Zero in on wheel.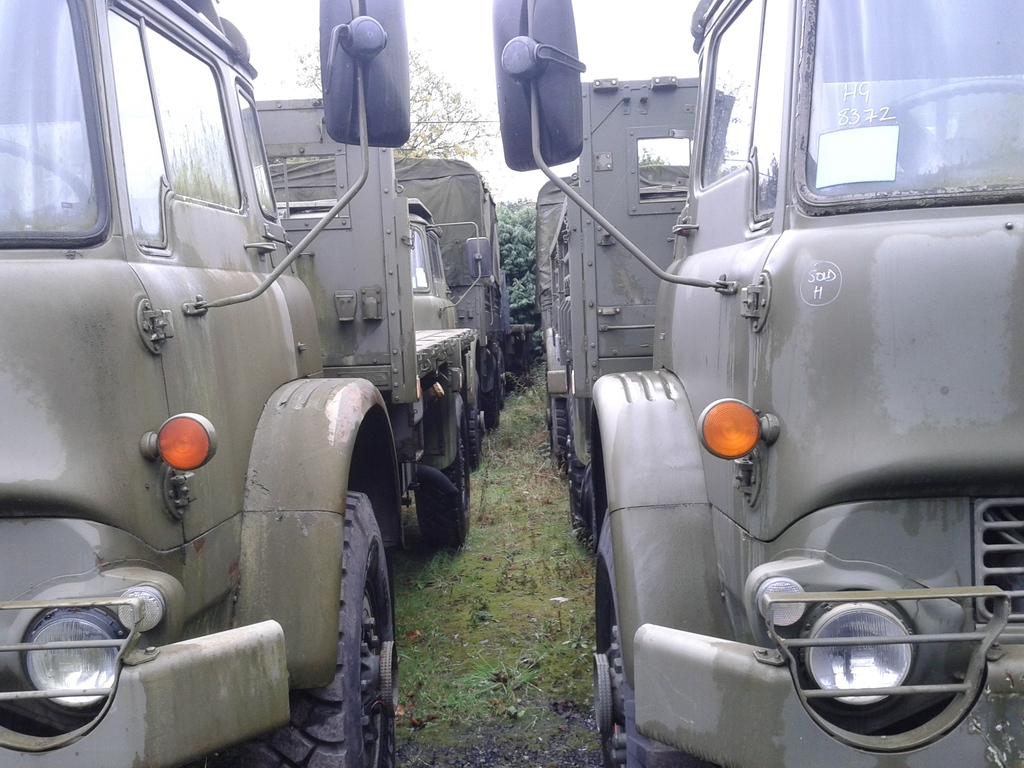
Zeroed in: <box>886,77,1023,145</box>.
